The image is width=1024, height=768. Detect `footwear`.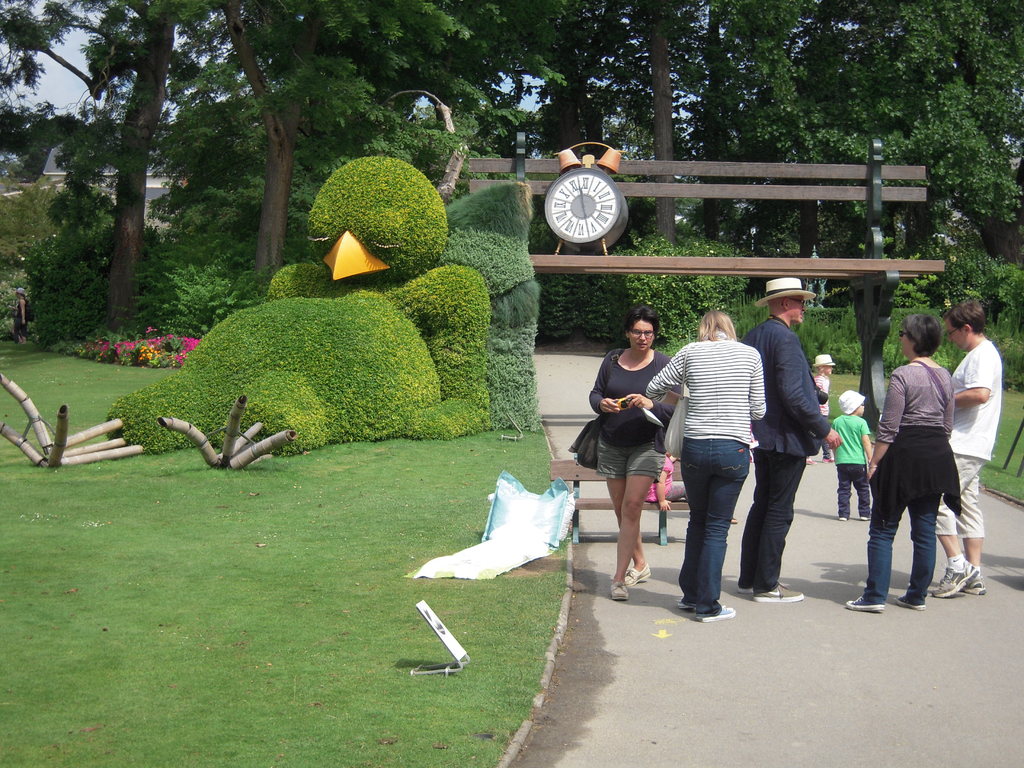
Detection: box(899, 593, 927, 610).
